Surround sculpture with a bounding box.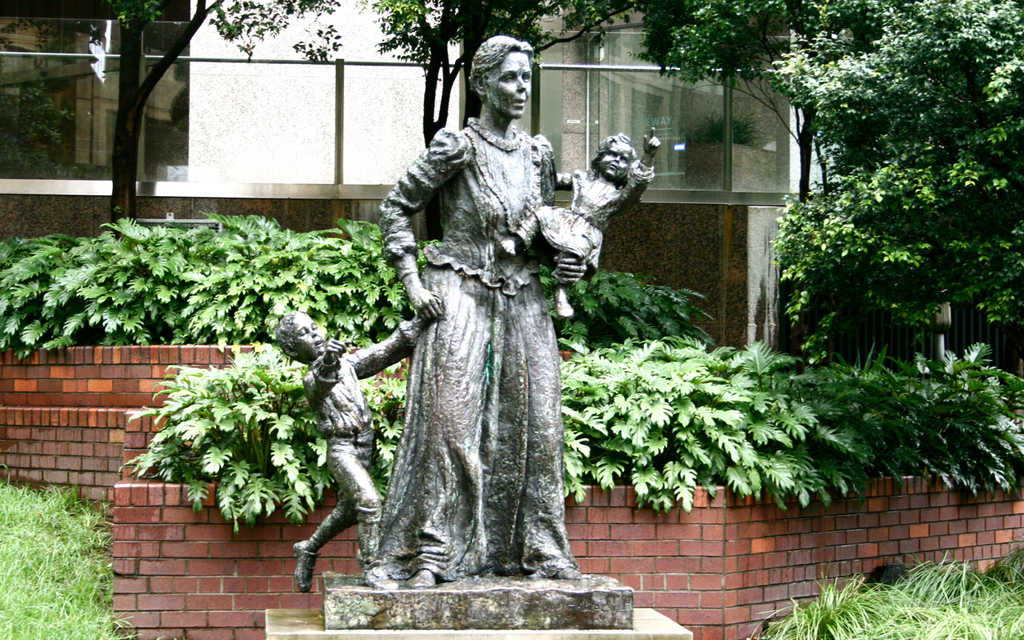
[375, 38, 602, 586].
